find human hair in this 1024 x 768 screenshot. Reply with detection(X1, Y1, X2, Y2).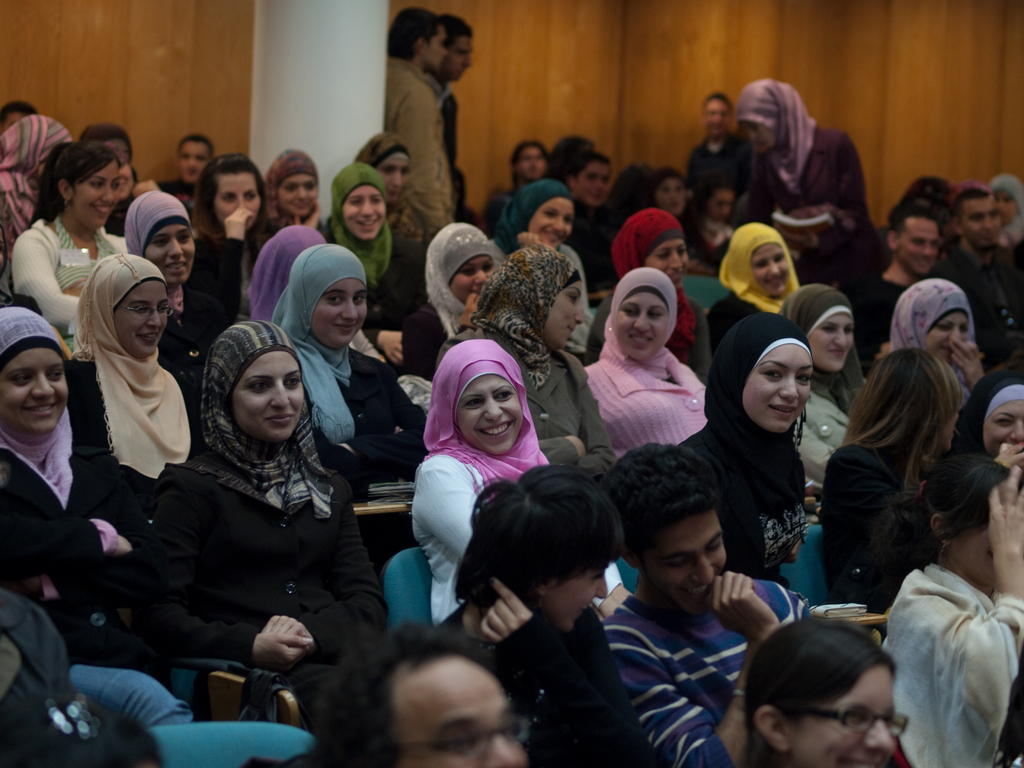
detection(878, 177, 950, 222).
